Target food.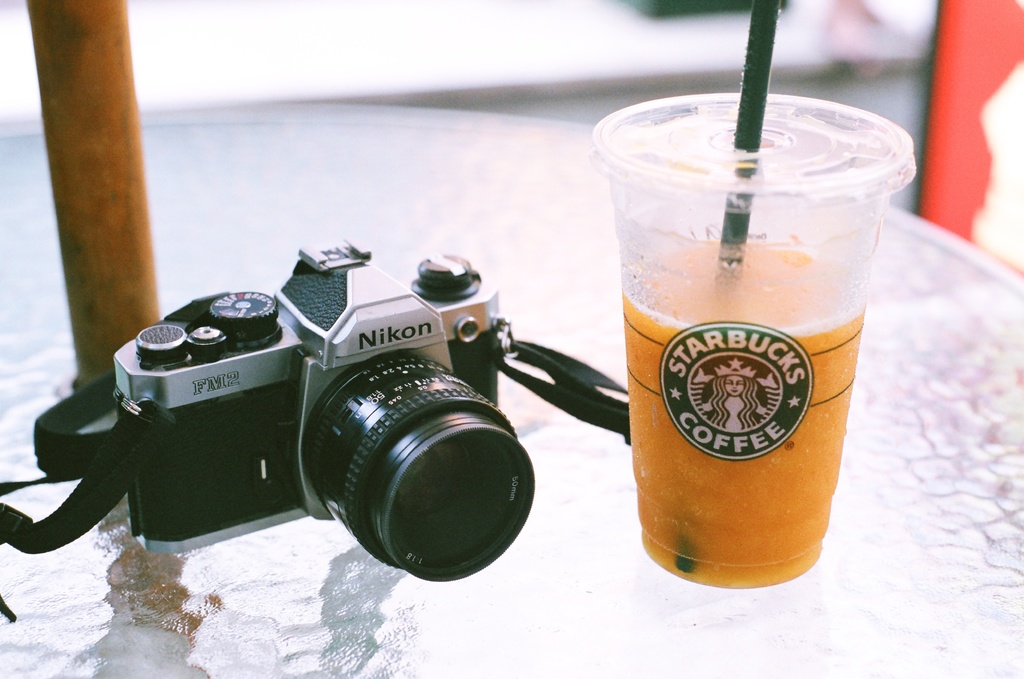
Target region: <region>623, 134, 879, 563</region>.
